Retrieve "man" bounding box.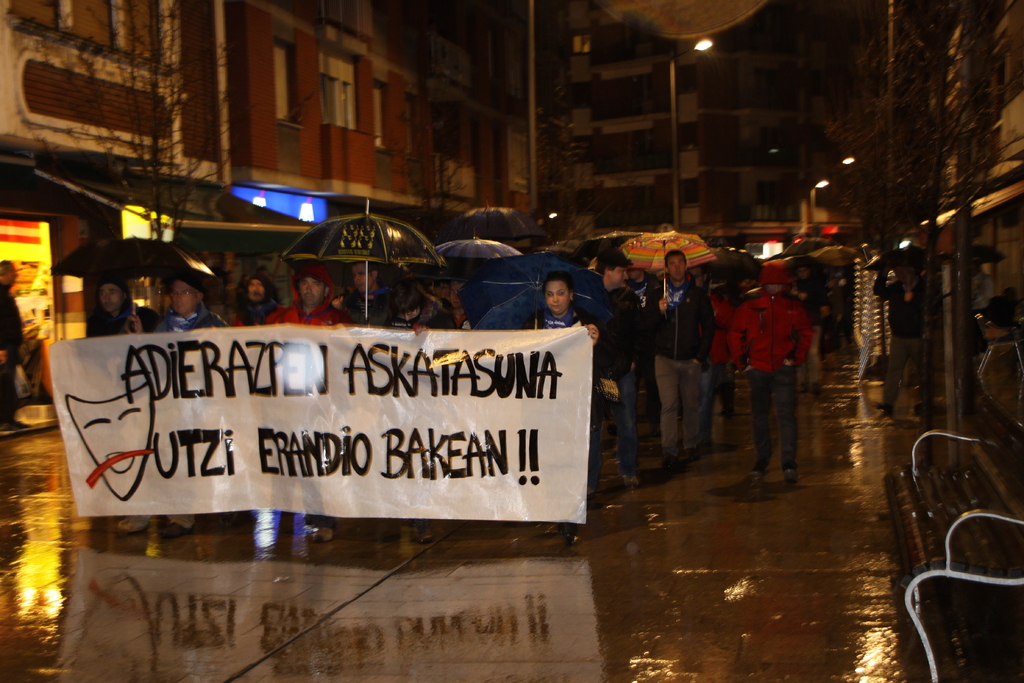
Bounding box: 264, 261, 350, 549.
